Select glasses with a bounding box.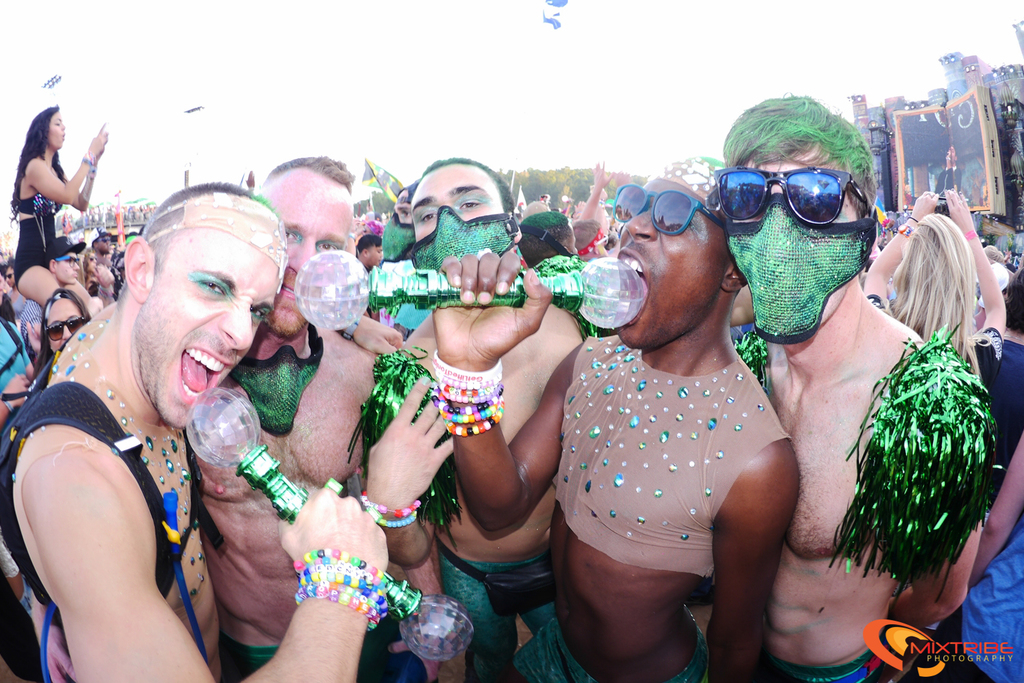
607, 174, 710, 239.
